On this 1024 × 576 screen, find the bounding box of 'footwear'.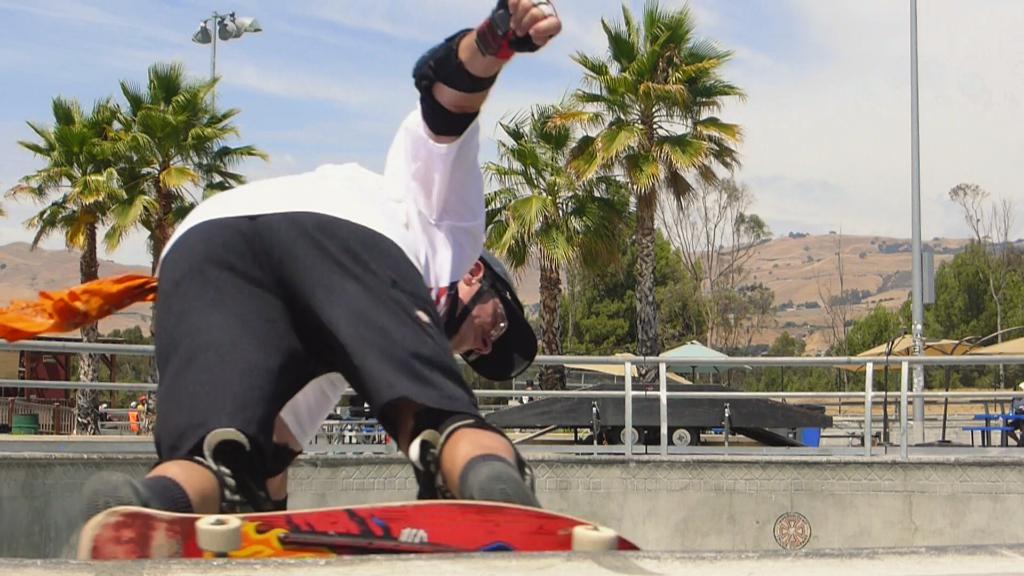
Bounding box: 457,467,541,511.
